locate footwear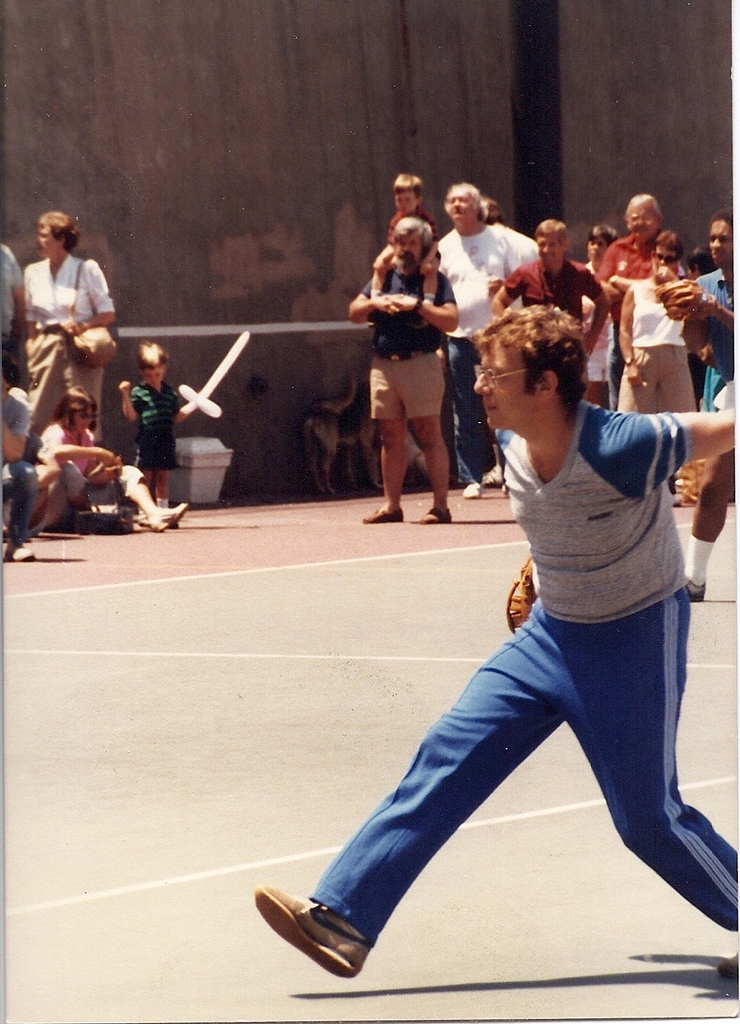
box(265, 888, 370, 976)
